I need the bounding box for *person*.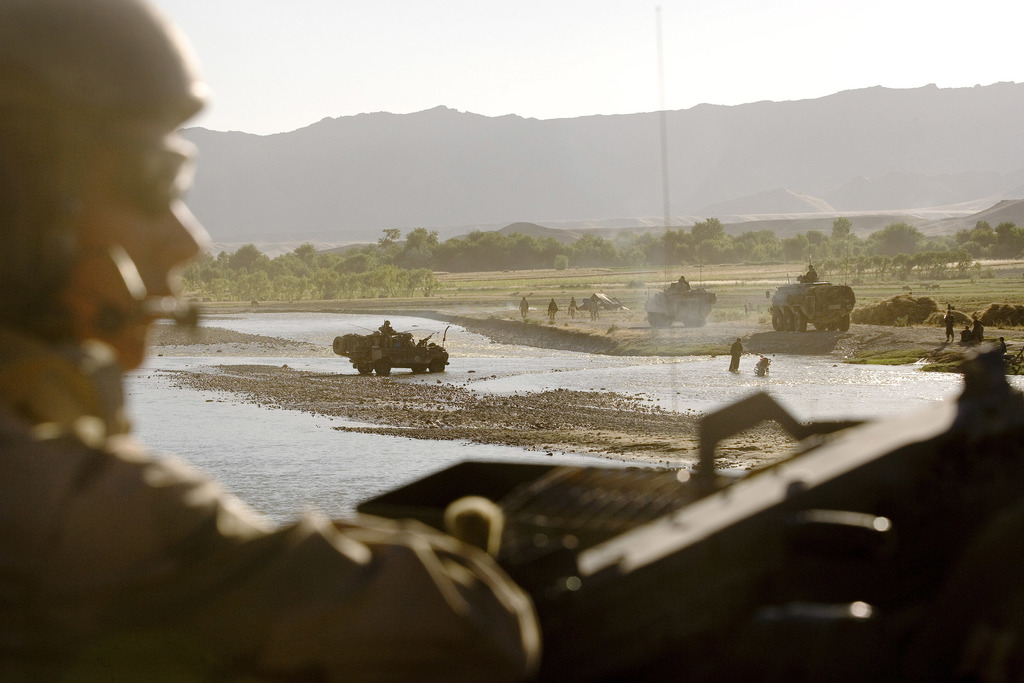
Here it is: bbox=(0, 0, 544, 682).
